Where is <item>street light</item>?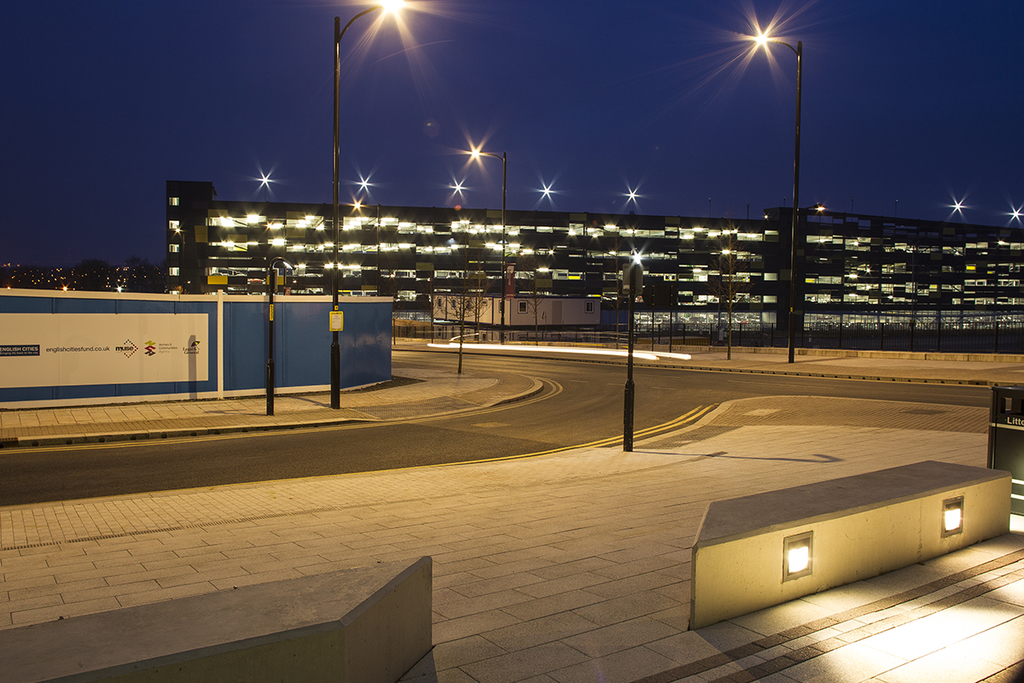
751,32,805,363.
